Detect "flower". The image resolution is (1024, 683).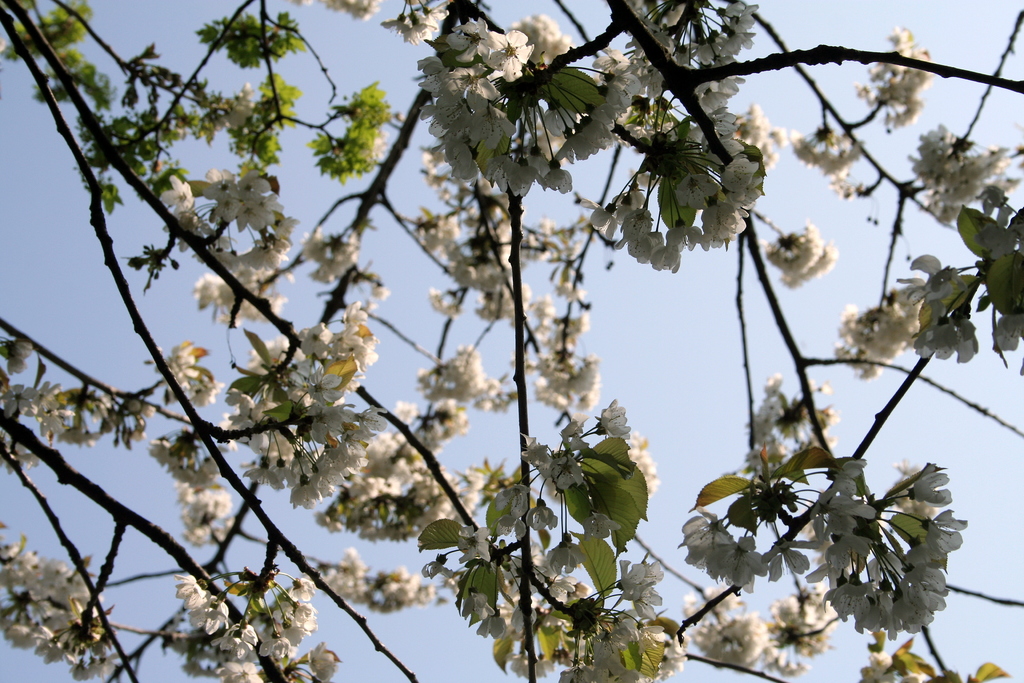
crop(677, 507, 732, 570).
